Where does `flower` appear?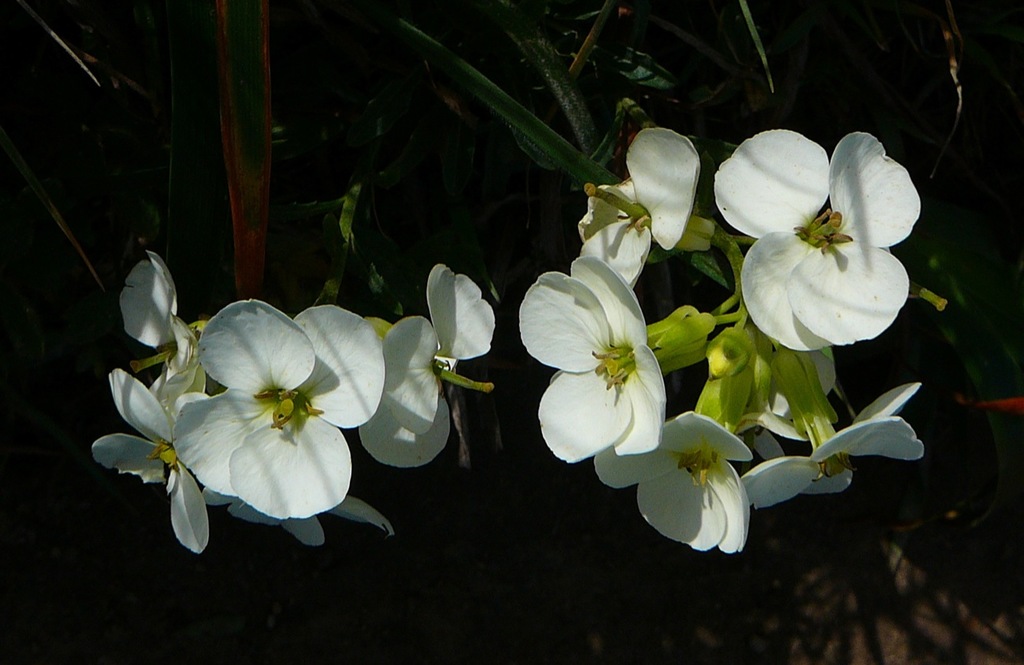
Appears at <bbox>122, 249, 202, 417</bbox>.
